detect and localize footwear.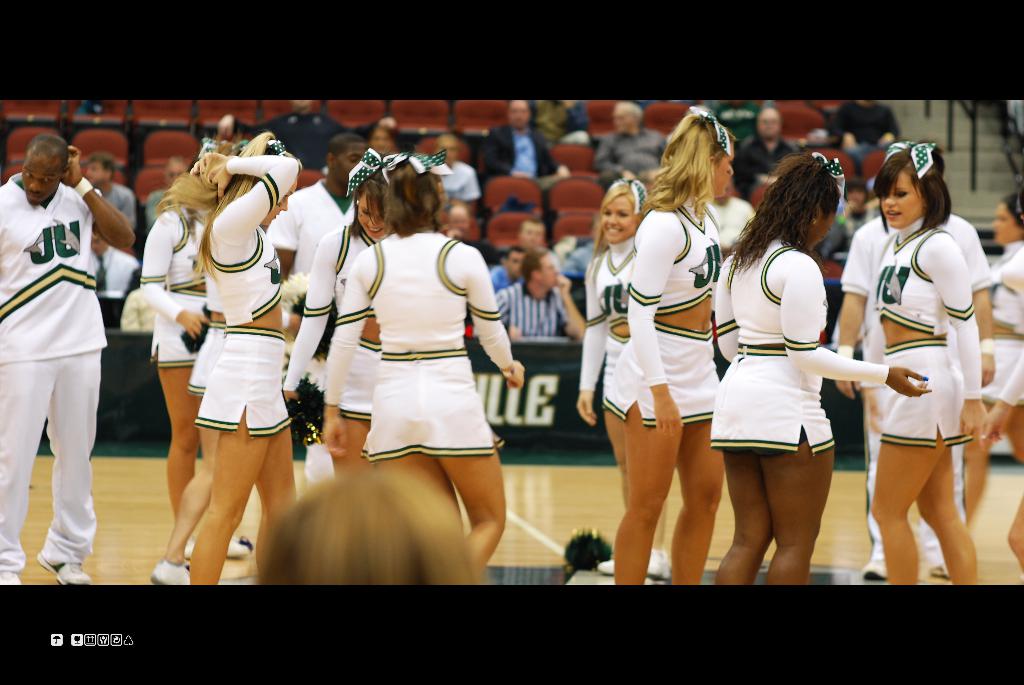
Localized at pyautogui.locateOnScreen(0, 565, 30, 593).
